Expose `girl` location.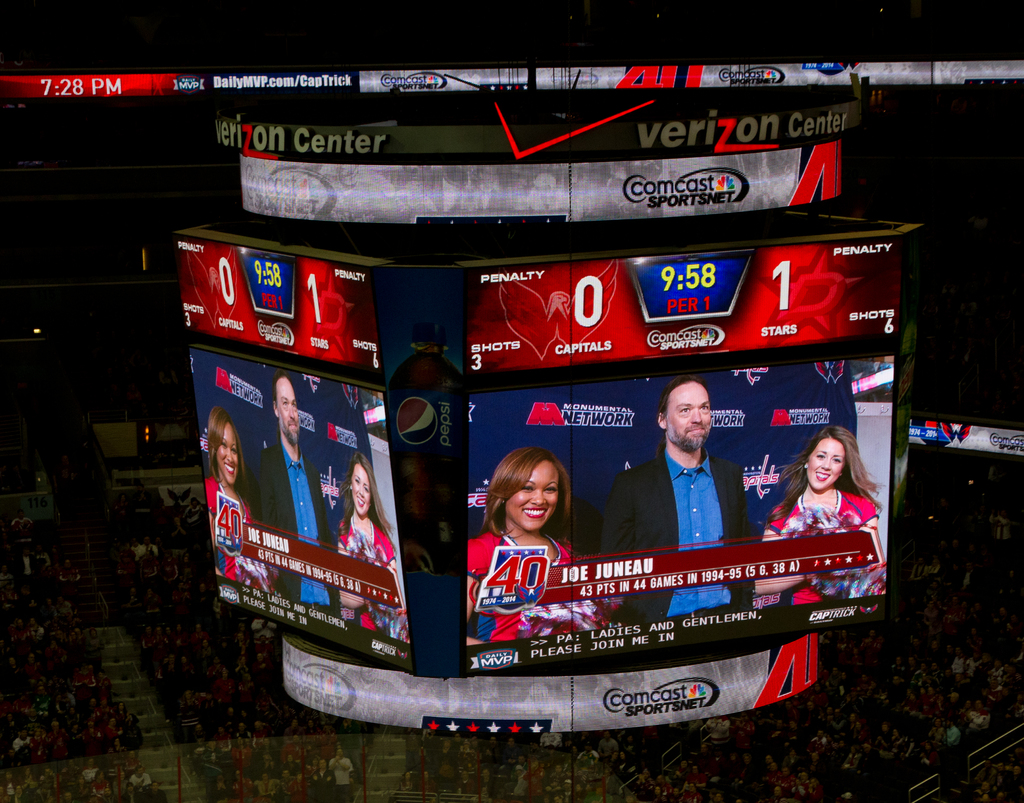
Exposed at x1=465 y1=446 x2=617 y2=662.
